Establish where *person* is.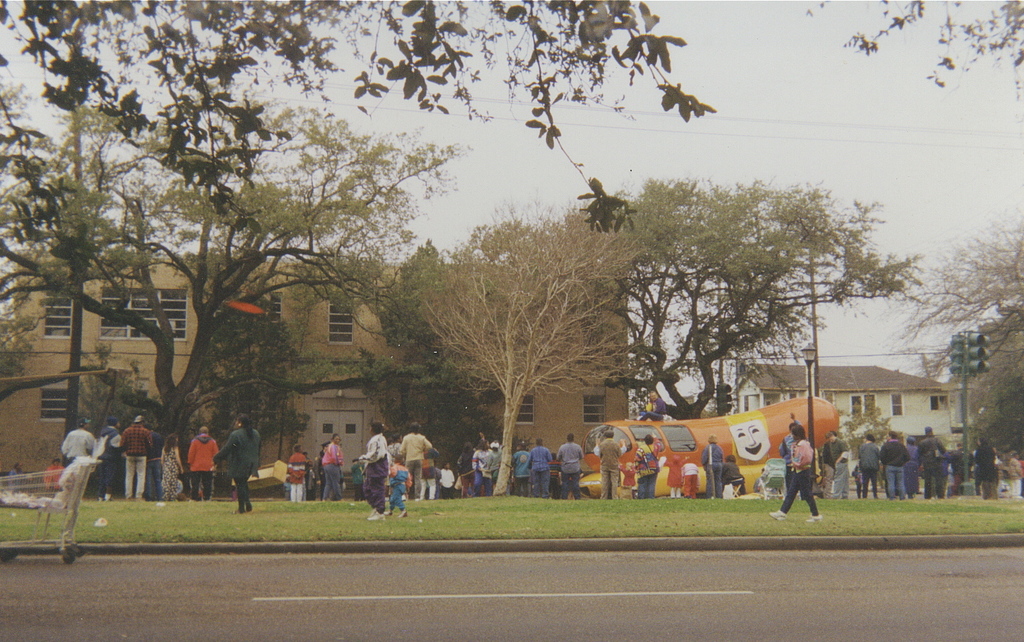
Established at left=634, top=433, right=657, bottom=499.
